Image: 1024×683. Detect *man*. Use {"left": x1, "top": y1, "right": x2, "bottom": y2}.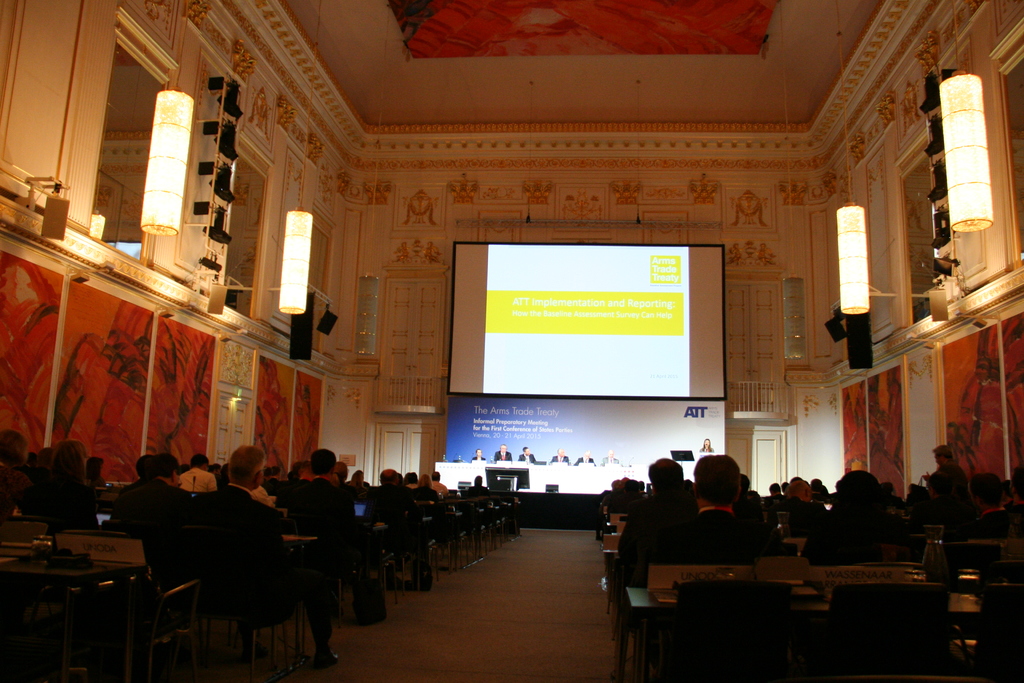
{"left": 767, "top": 478, "right": 835, "bottom": 526}.
